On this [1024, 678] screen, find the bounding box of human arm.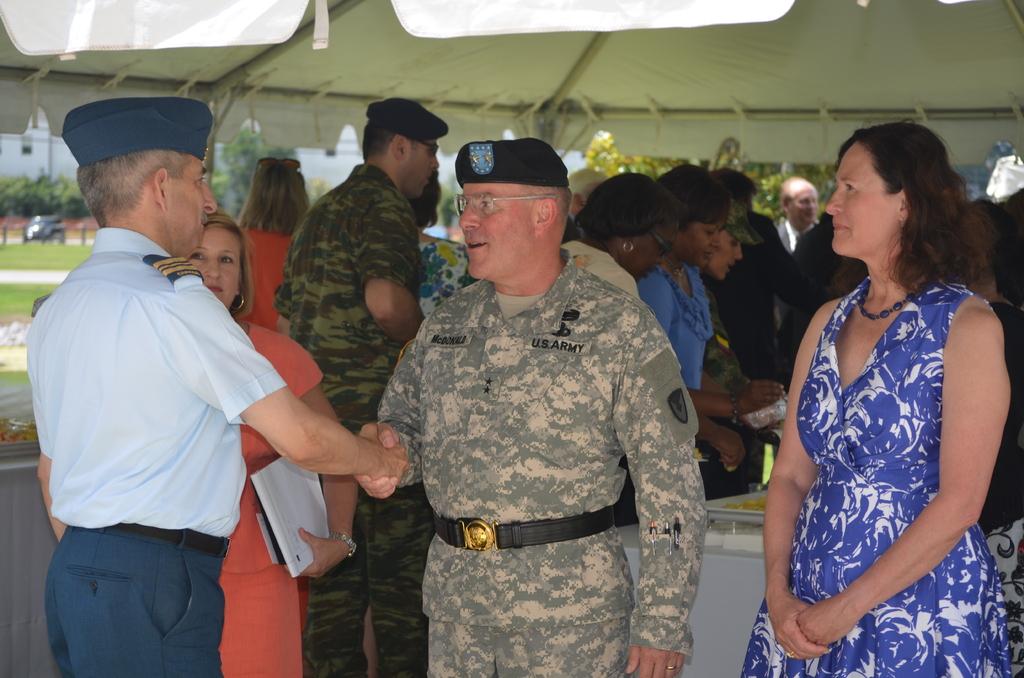
Bounding box: [350,334,426,506].
